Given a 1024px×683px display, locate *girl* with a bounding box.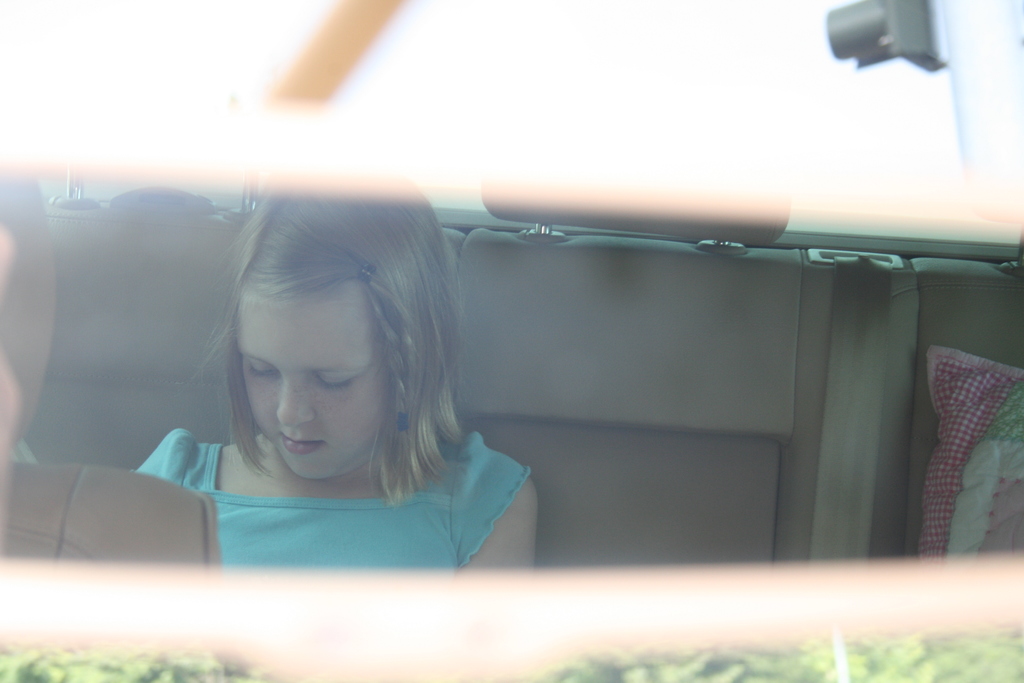
Located: pyautogui.locateOnScreen(132, 194, 538, 570).
